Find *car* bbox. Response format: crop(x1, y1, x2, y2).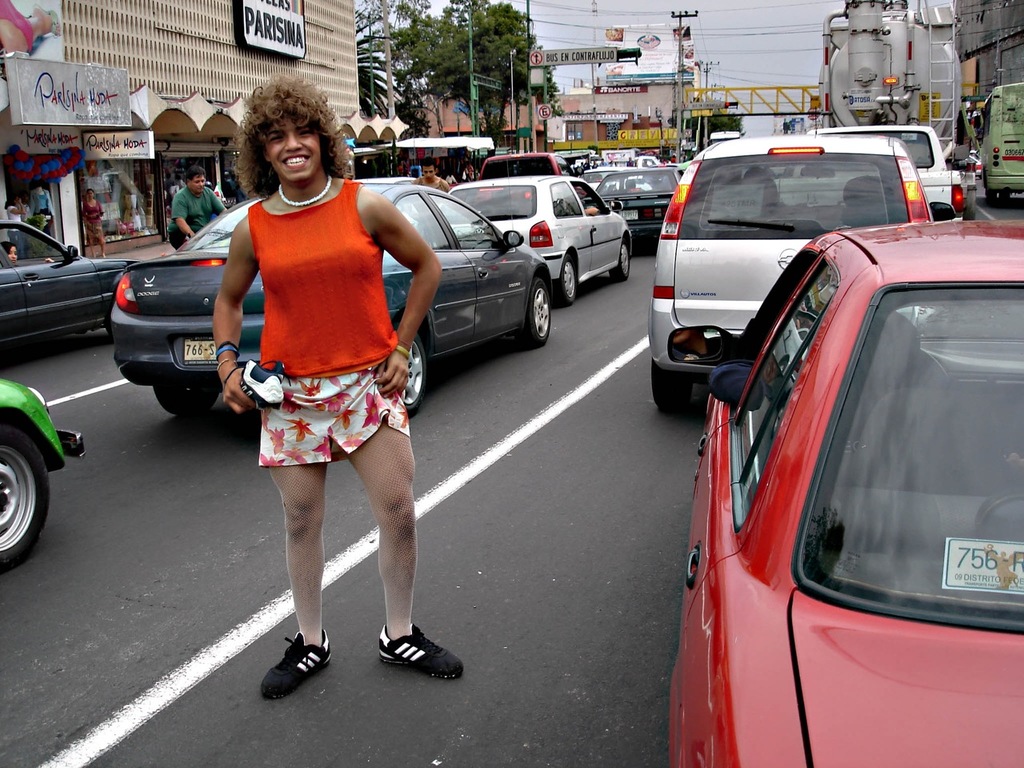
crop(668, 184, 1023, 767).
